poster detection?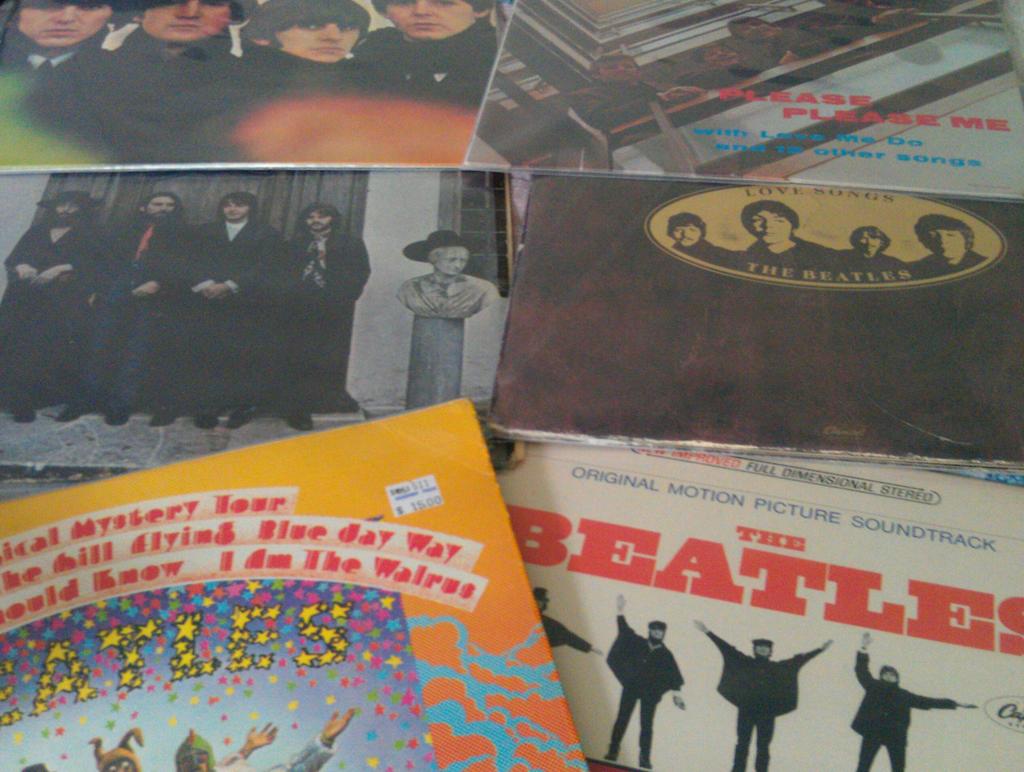
bbox(0, 169, 486, 472)
